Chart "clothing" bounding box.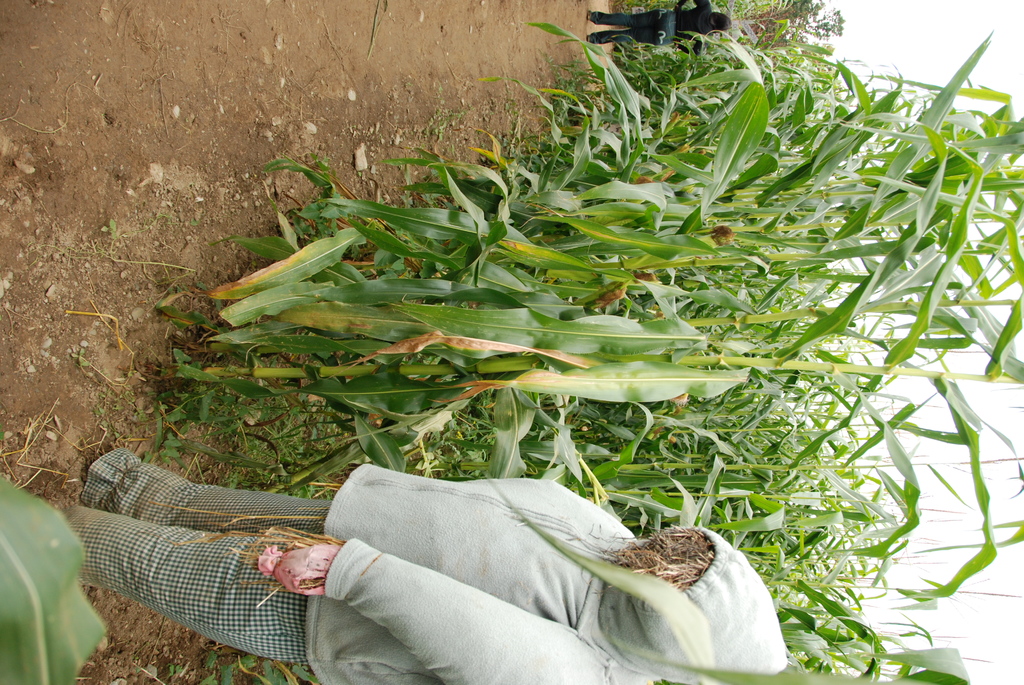
Charted: (x1=64, y1=477, x2=787, y2=684).
